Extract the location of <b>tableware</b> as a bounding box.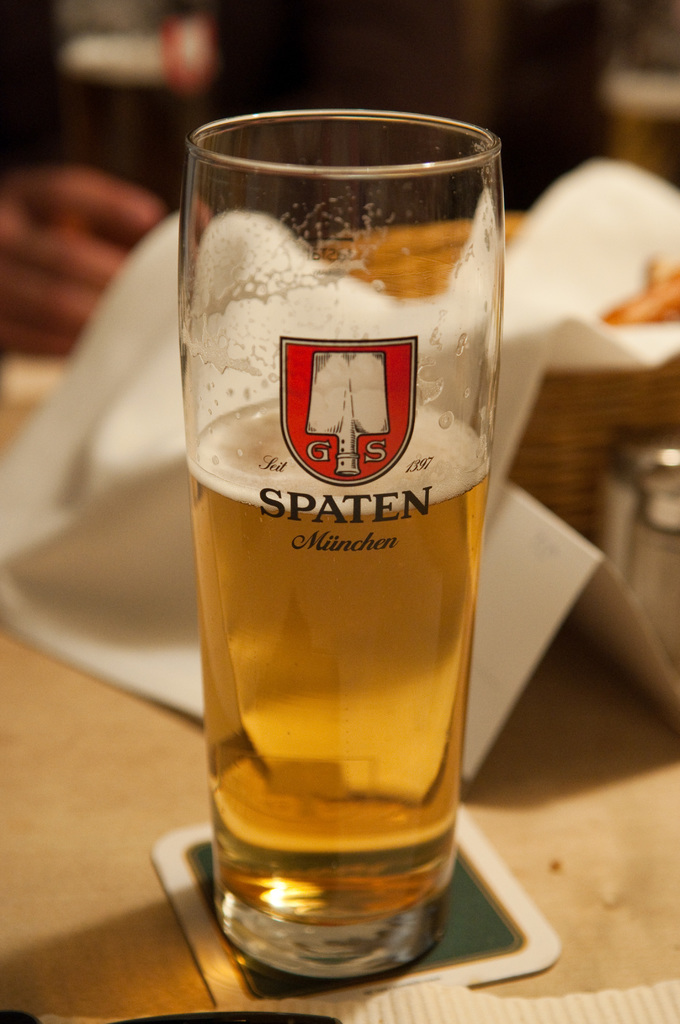
(600,433,679,682).
